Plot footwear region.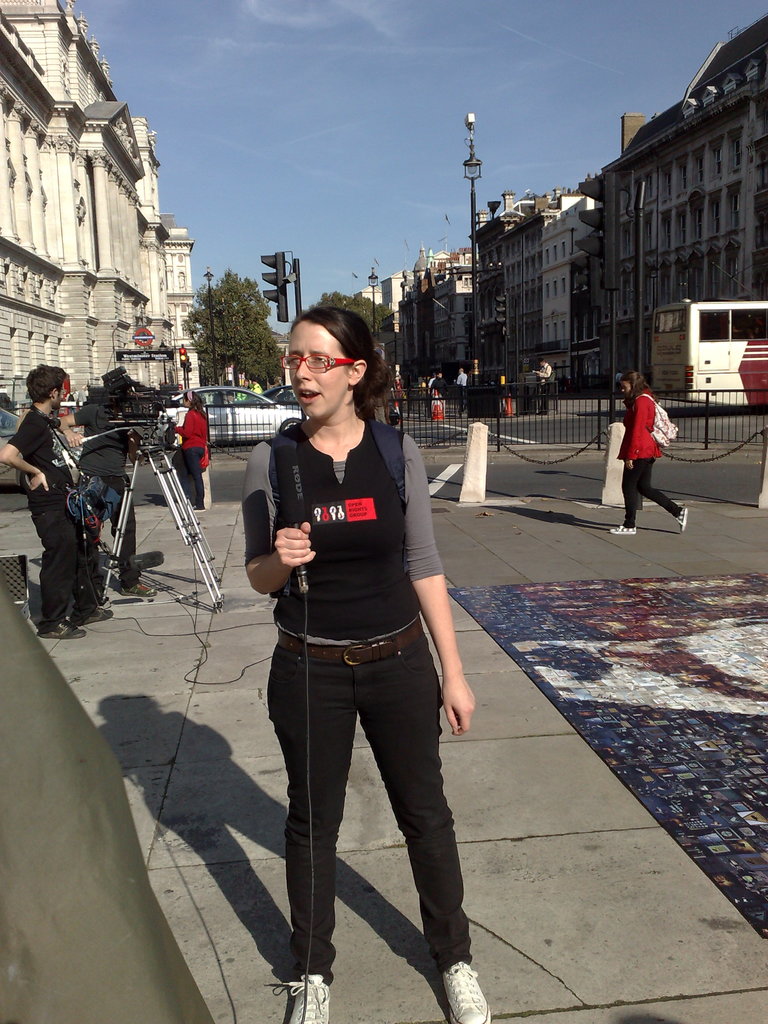
Plotted at [124,586,156,598].
